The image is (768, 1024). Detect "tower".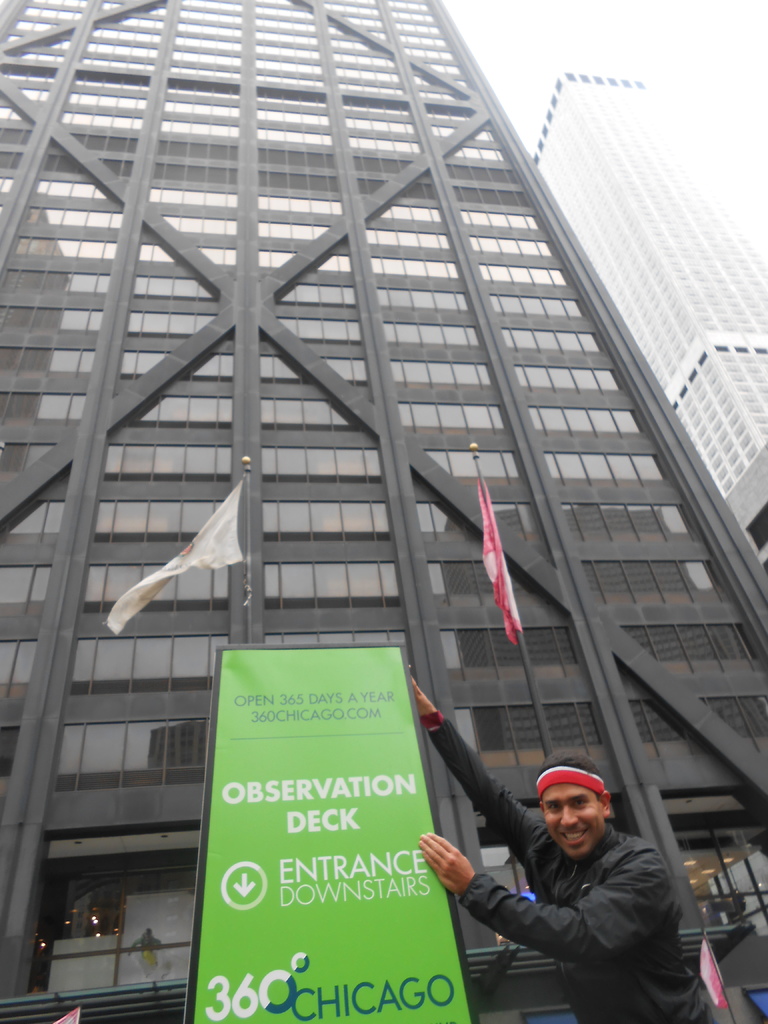
Detection: (x1=0, y1=0, x2=732, y2=1023).
